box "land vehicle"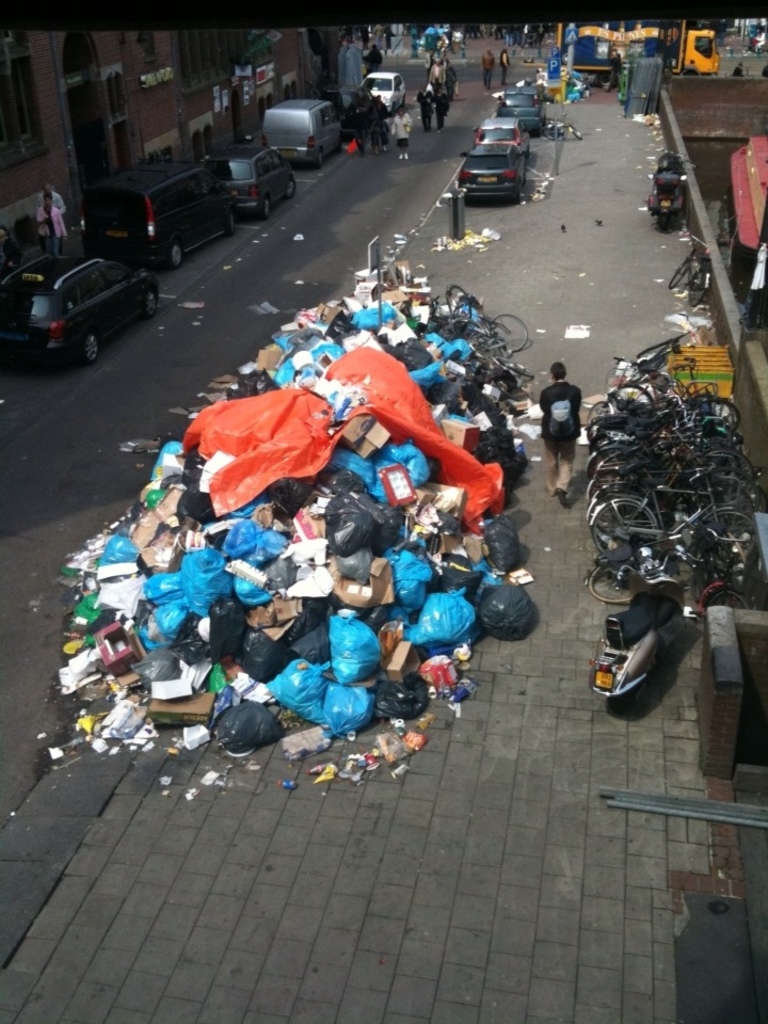
<region>318, 80, 382, 144</region>
